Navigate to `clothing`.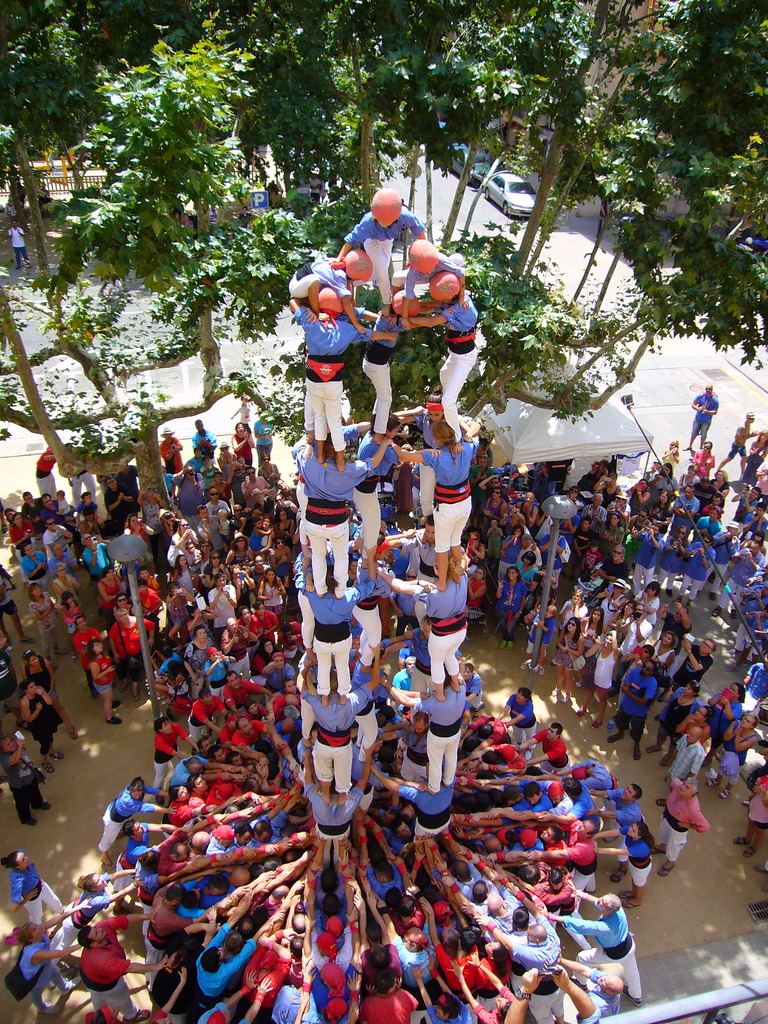
Navigation target: detection(553, 621, 575, 670).
